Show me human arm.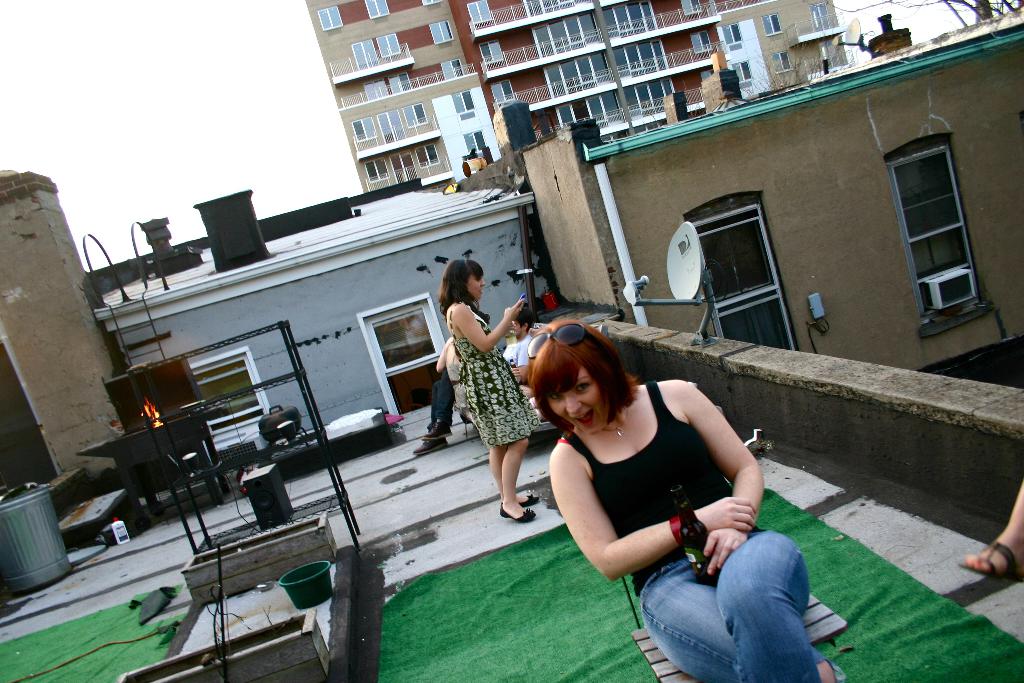
human arm is here: (x1=692, y1=402, x2=760, y2=529).
